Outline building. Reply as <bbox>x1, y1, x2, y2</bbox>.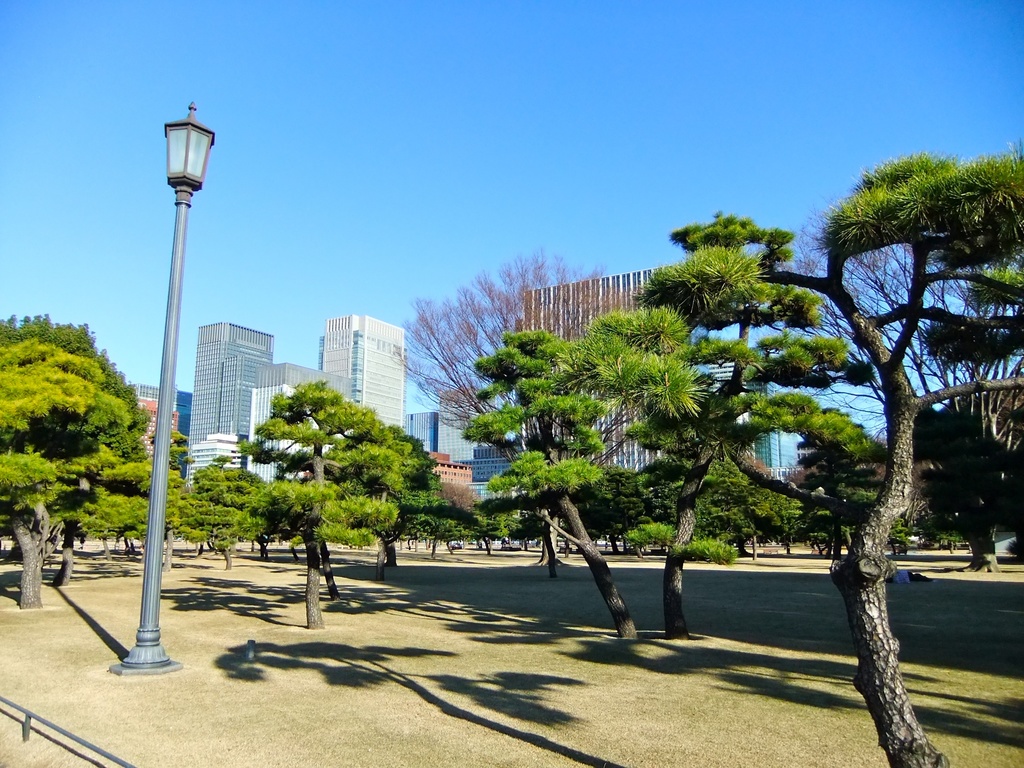
<bbox>707, 360, 801, 468</bbox>.
